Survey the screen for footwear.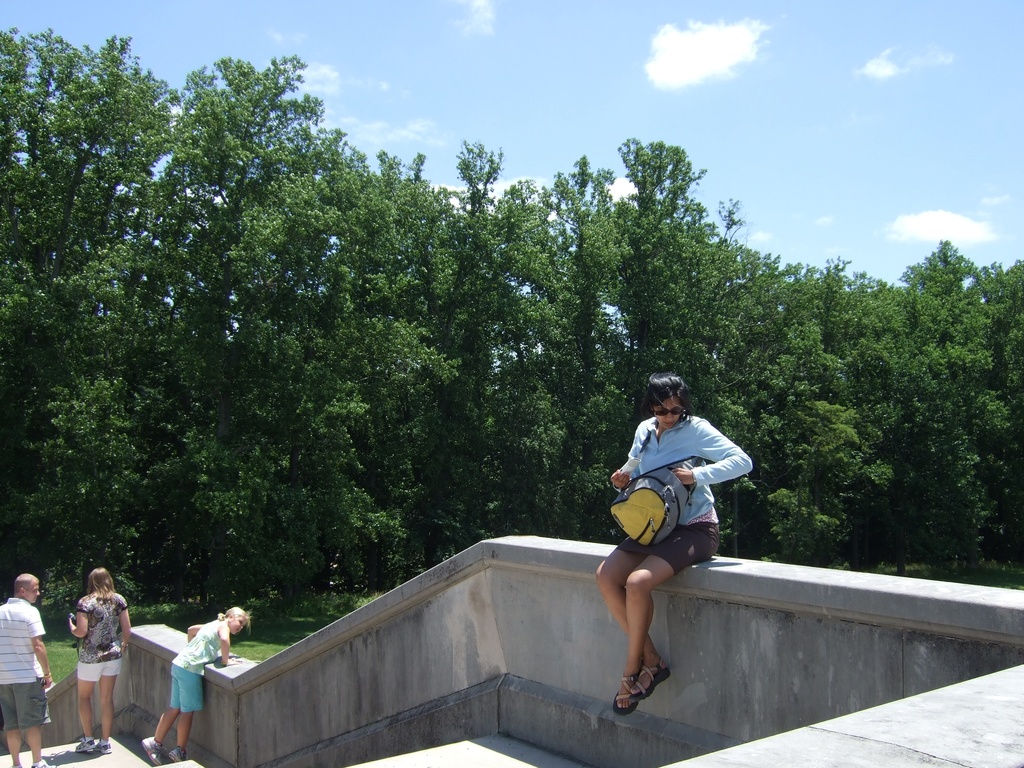
Survey found: locate(95, 739, 113, 754).
